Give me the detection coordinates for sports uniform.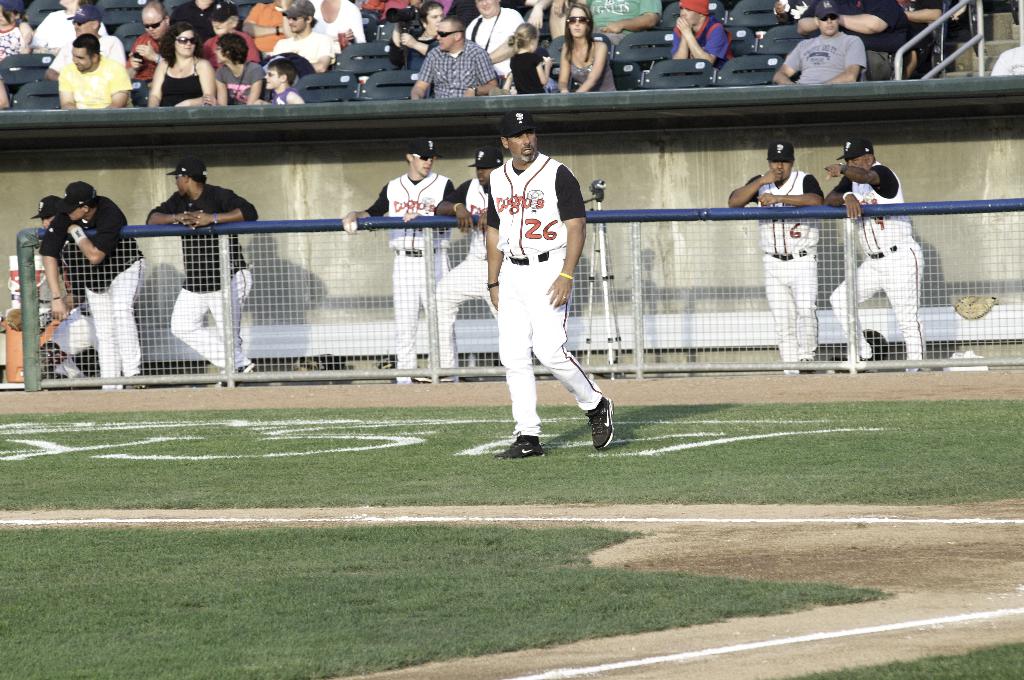
36 181 140 384.
